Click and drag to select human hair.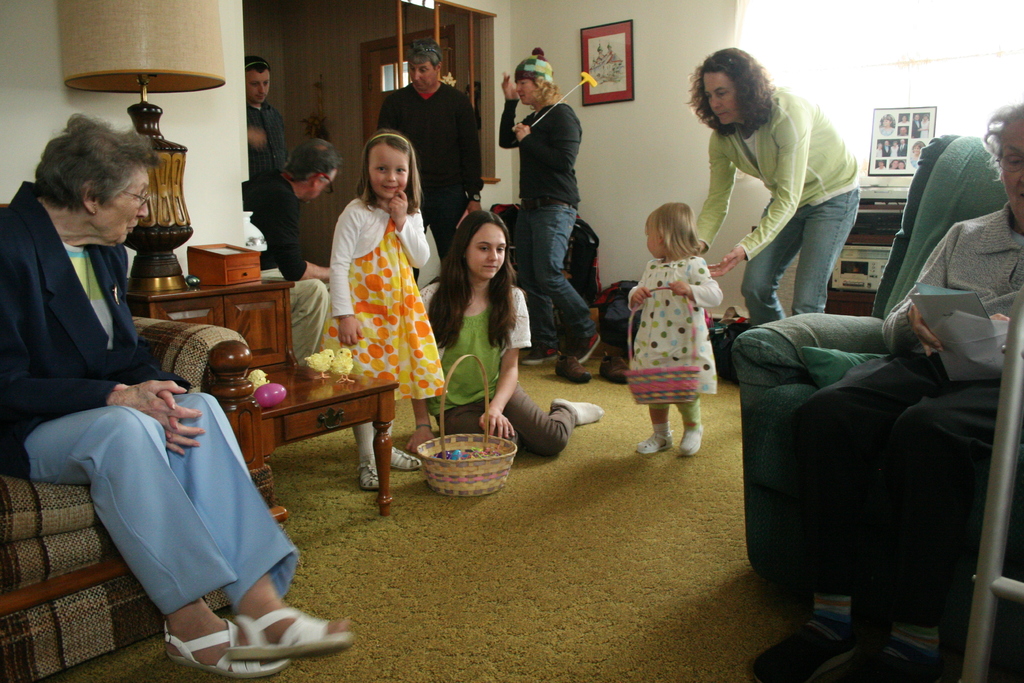
Selection: (x1=698, y1=49, x2=784, y2=125).
